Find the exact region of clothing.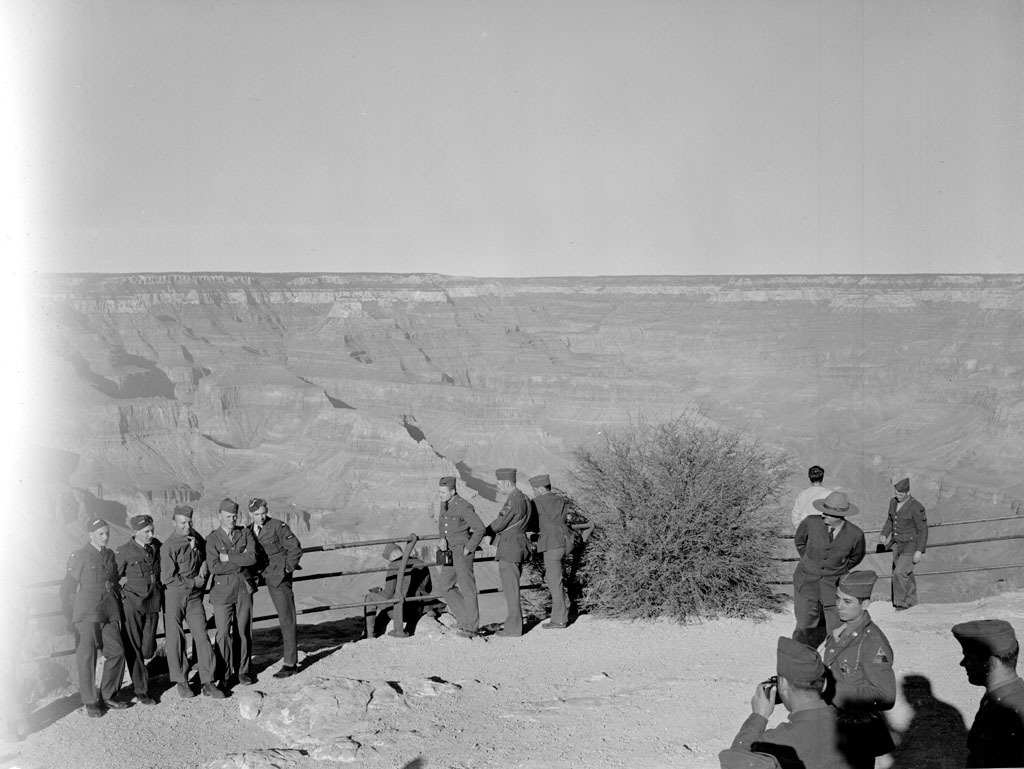
Exact region: (x1=432, y1=492, x2=482, y2=625).
